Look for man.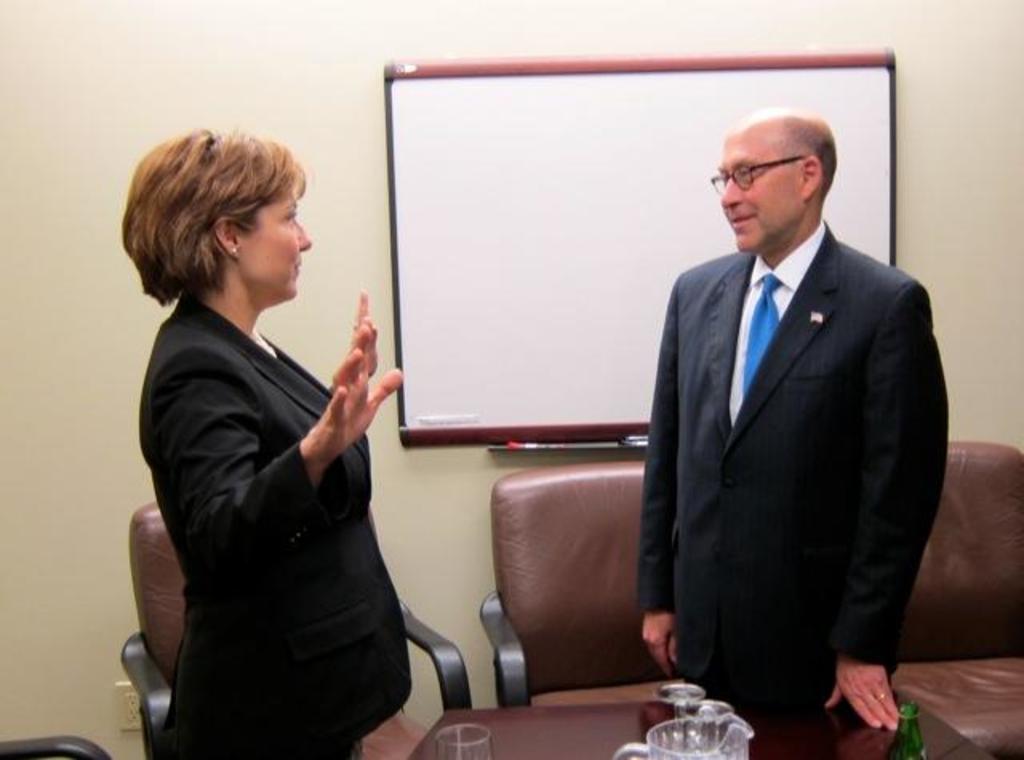
Found: x1=626, y1=88, x2=947, y2=734.
